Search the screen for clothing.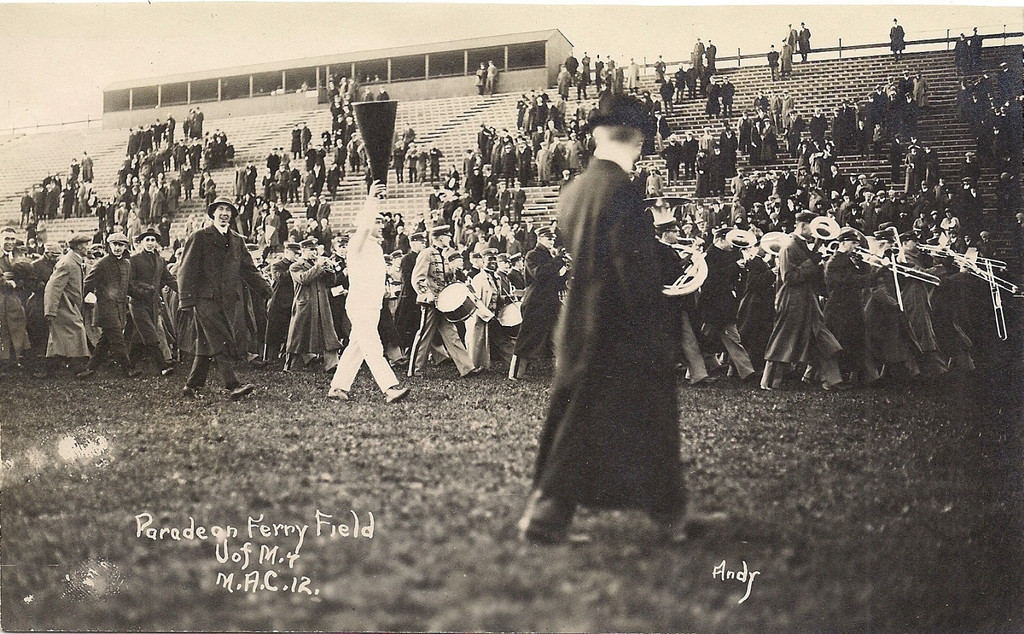
Found at <bbox>260, 263, 299, 359</bbox>.
